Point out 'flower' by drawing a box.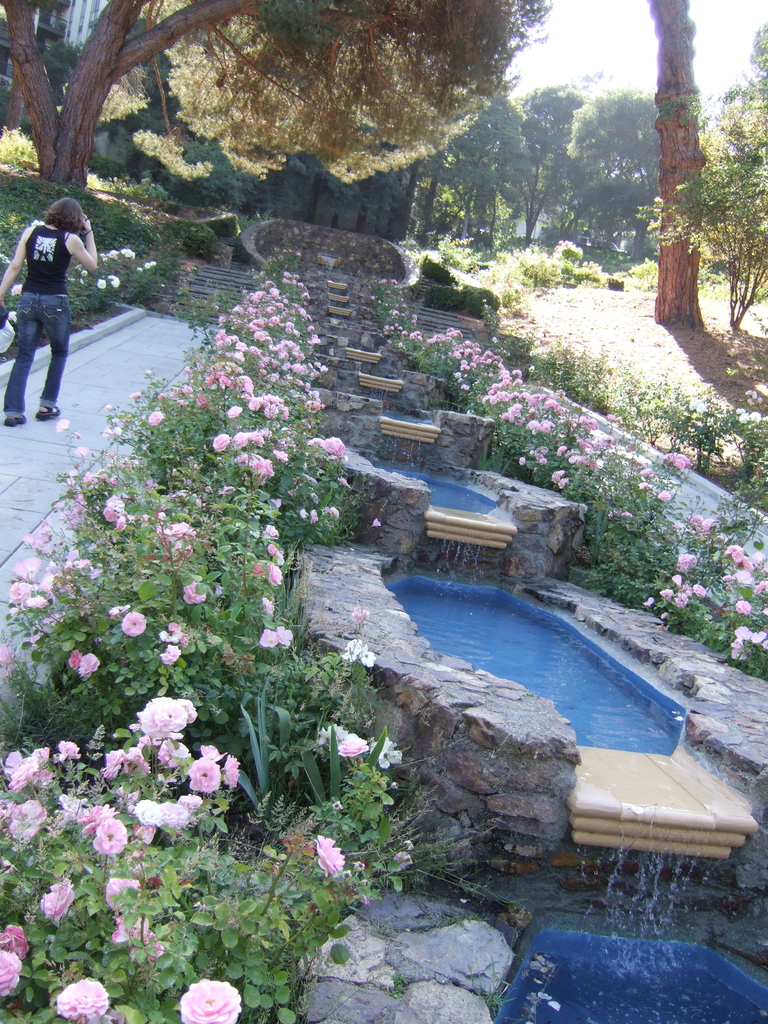
(33,742,54,764).
